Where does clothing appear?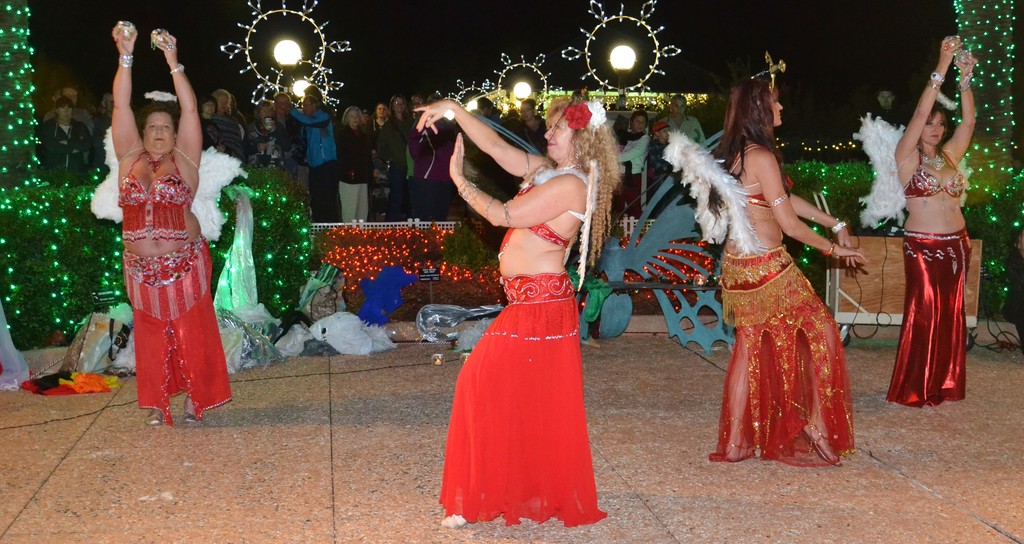
Appears at <region>33, 116, 97, 183</region>.
